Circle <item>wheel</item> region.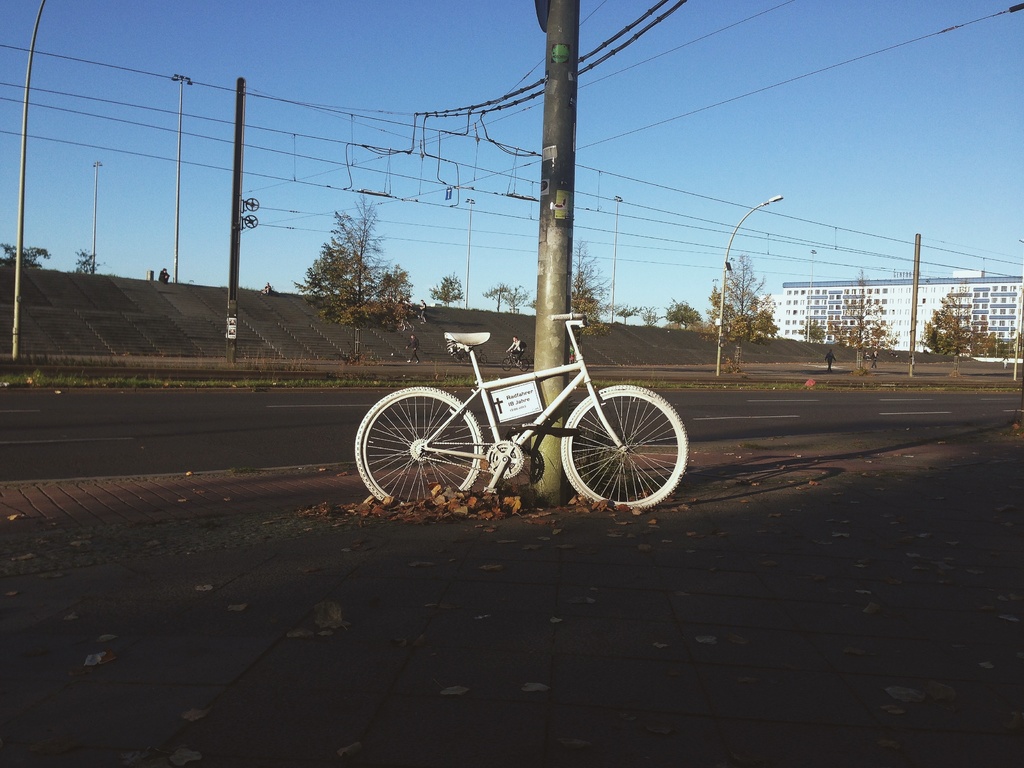
Region: detection(406, 440, 434, 463).
